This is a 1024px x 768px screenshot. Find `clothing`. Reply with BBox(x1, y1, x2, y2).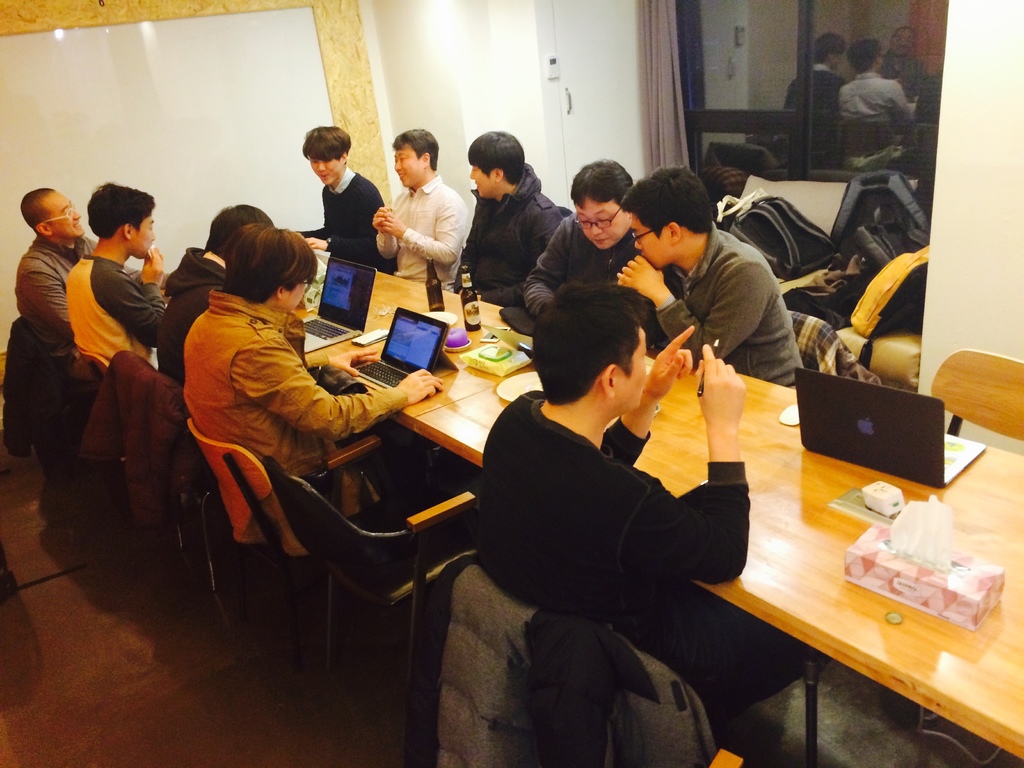
BBox(460, 159, 563, 308).
